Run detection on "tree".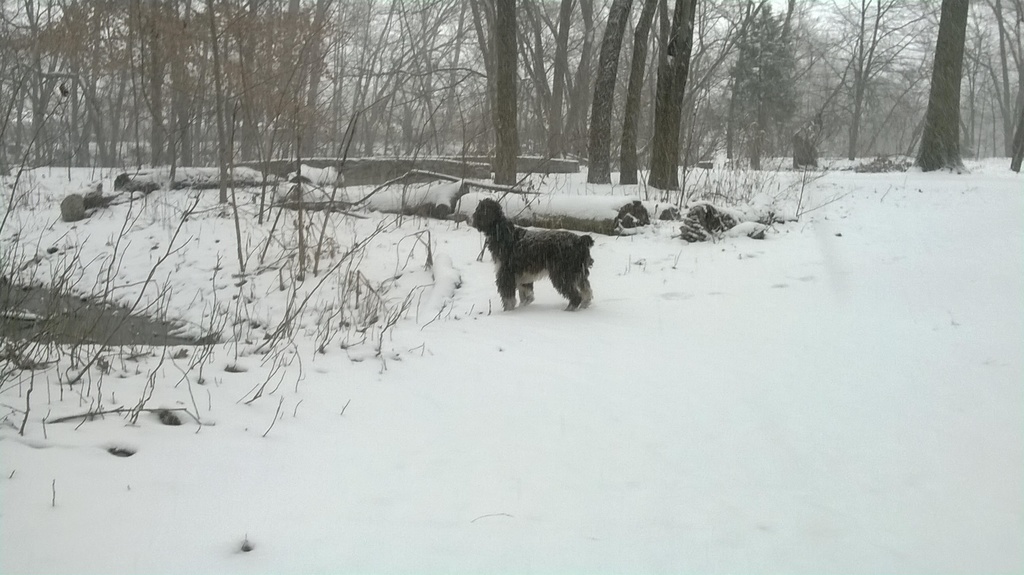
Result: box=[491, 0, 518, 182].
